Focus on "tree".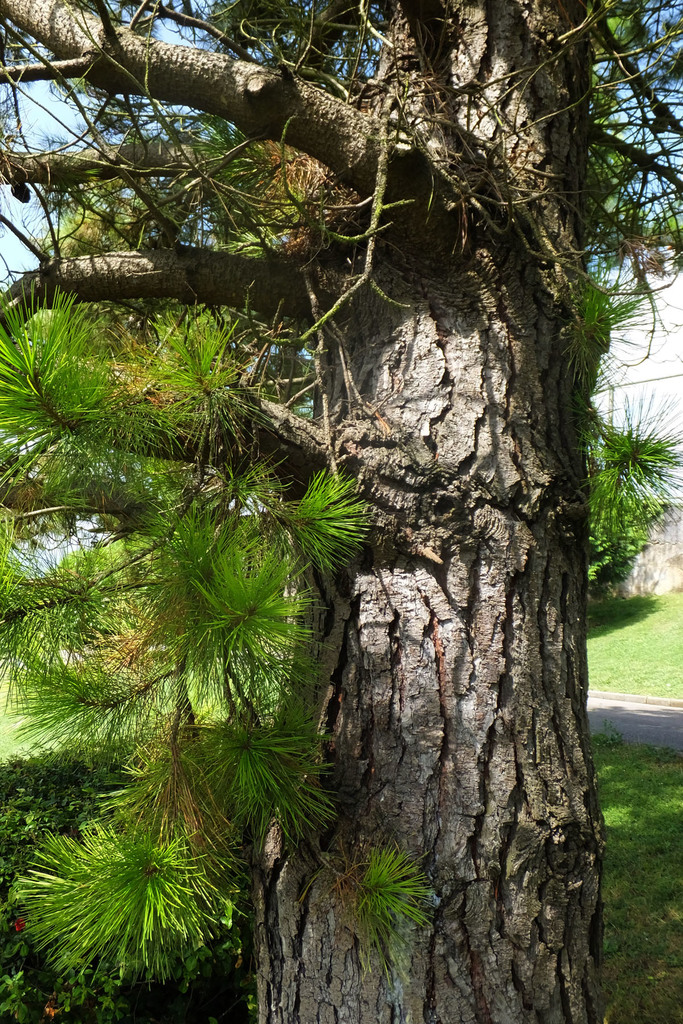
Focused at crop(0, 0, 682, 1023).
